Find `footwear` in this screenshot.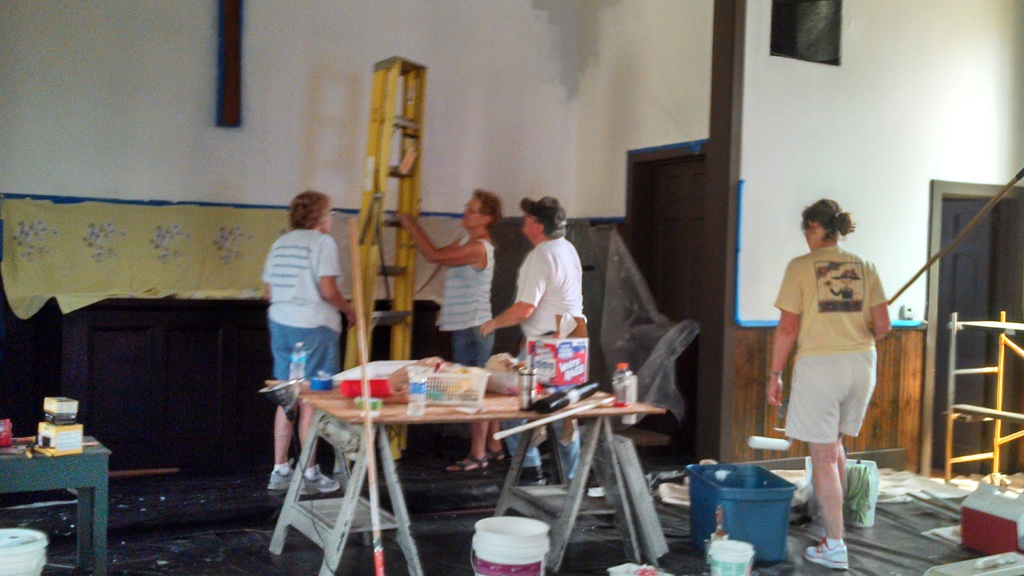
The bounding box for `footwear` is left=487, top=453, right=509, bottom=477.
